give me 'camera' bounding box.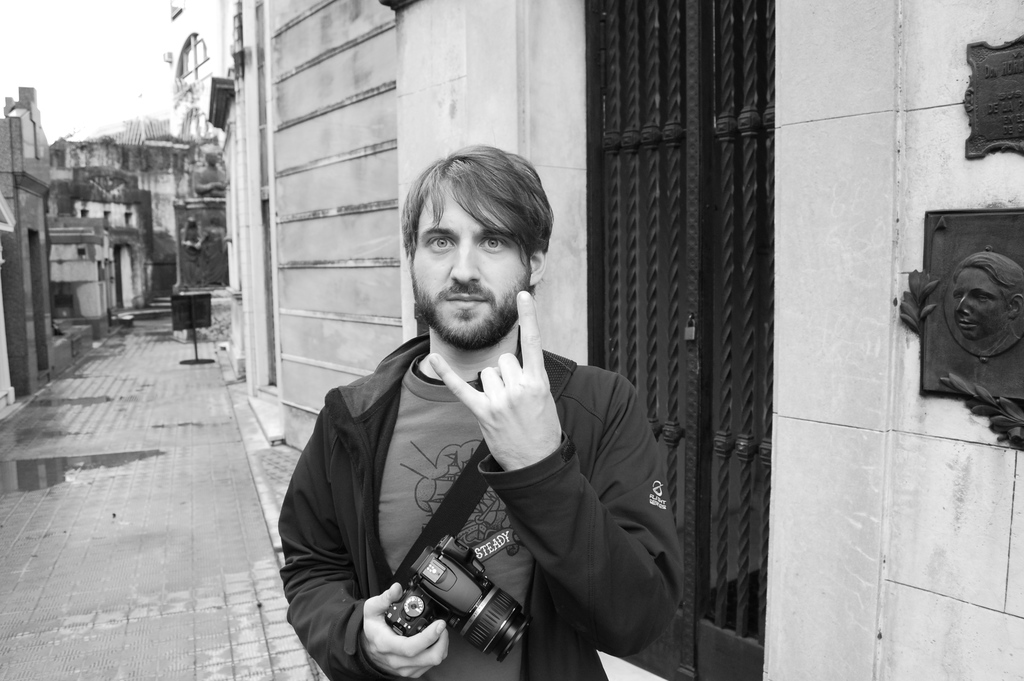
rect(378, 533, 532, 663).
